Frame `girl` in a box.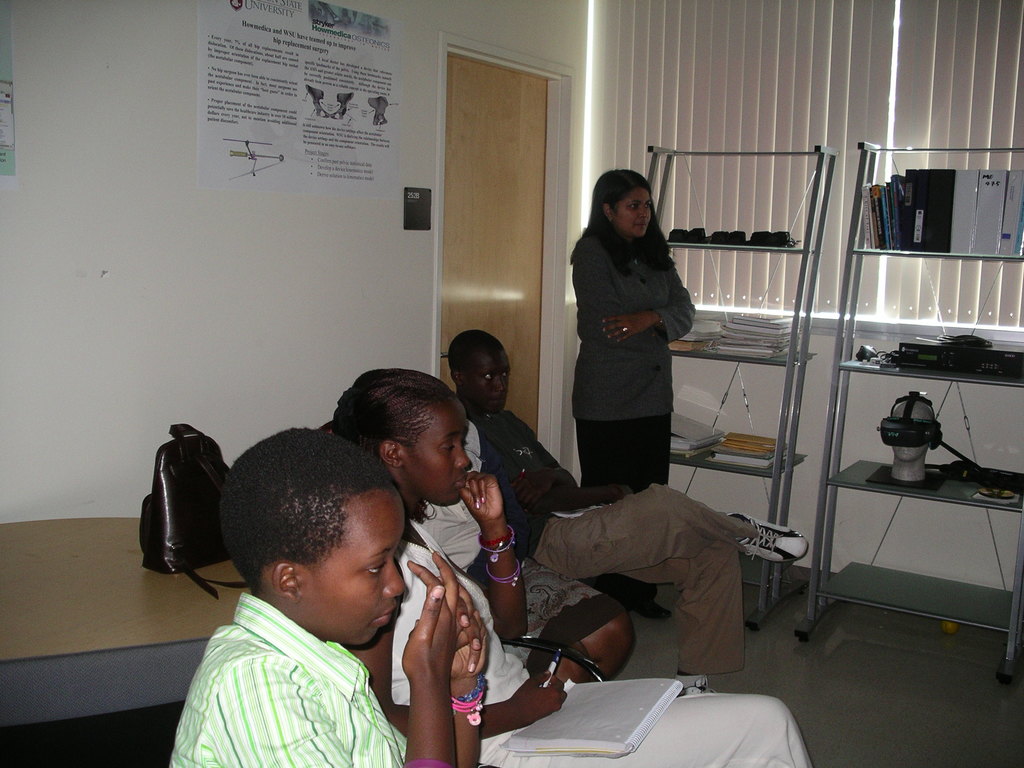
BBox(315, 371, 813, 767).
